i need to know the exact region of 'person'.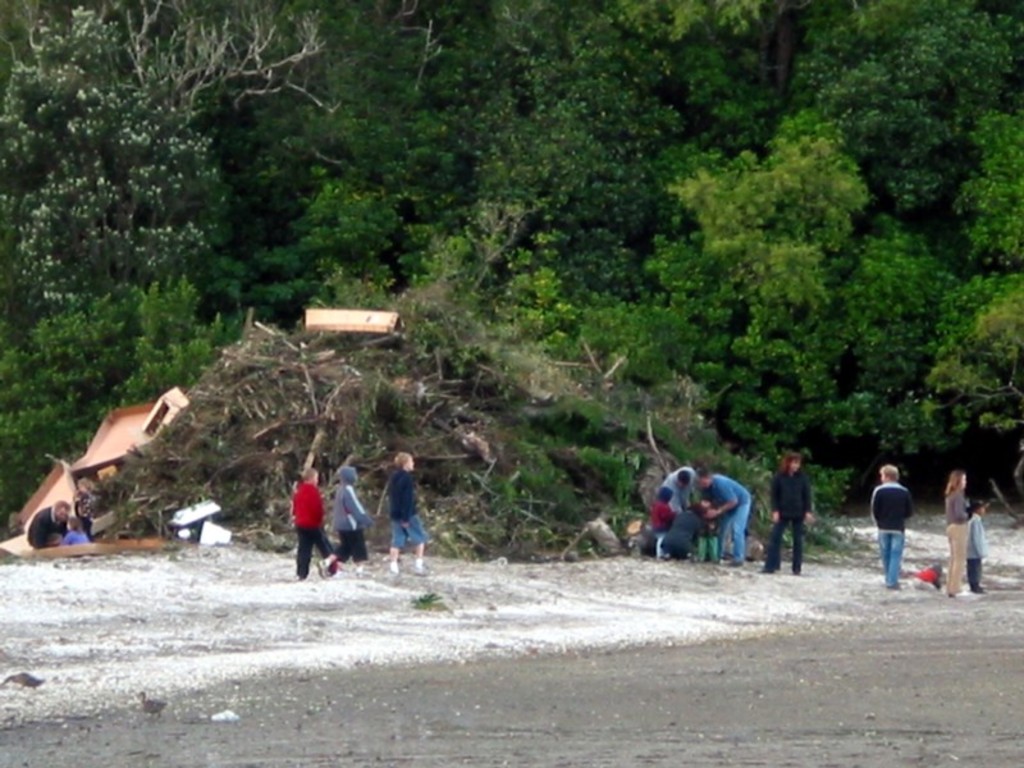
Region: 28/504/69/541.
